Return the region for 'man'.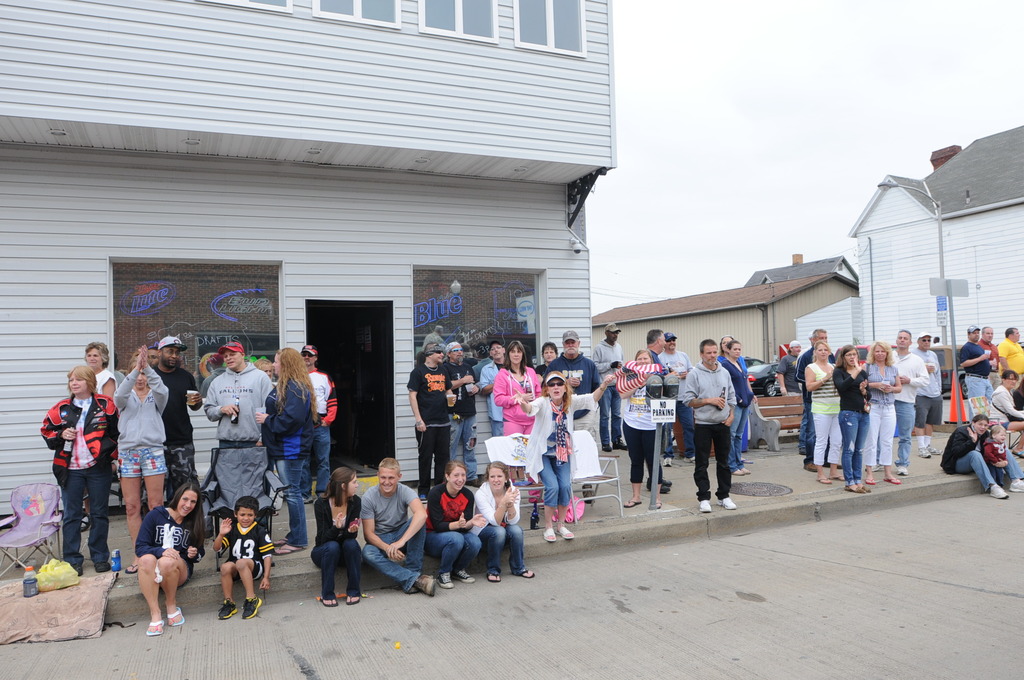
pyautogui.locateOnScreen(359, 455, 439, 600).
